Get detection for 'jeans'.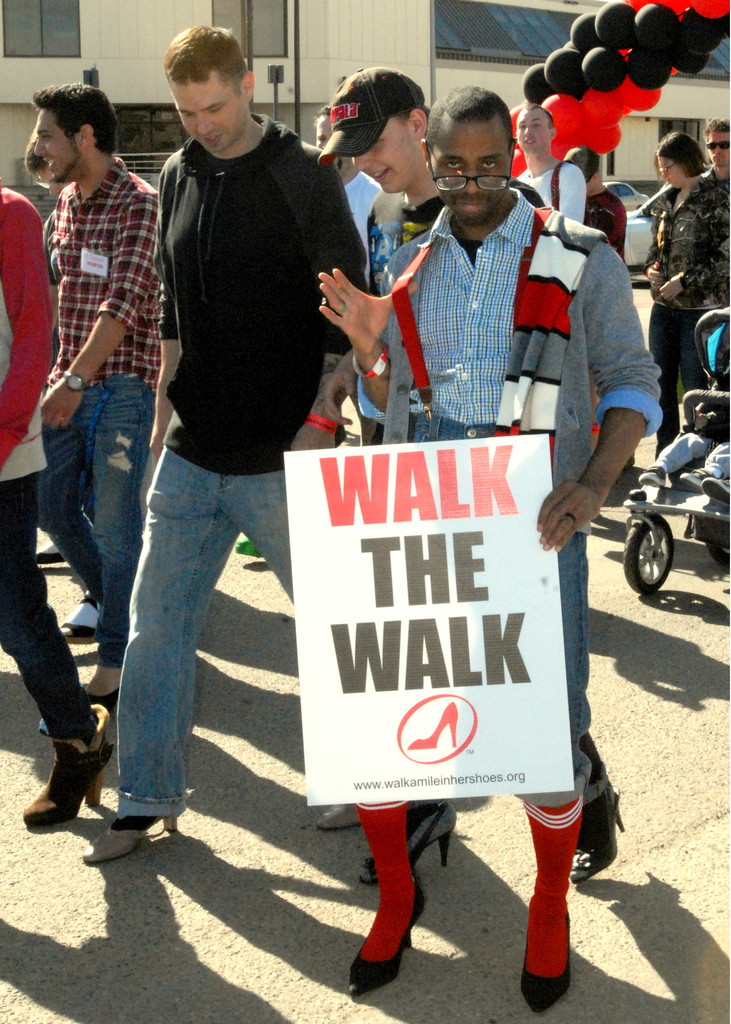
Detection: box=[655, 302, 711, 440].
